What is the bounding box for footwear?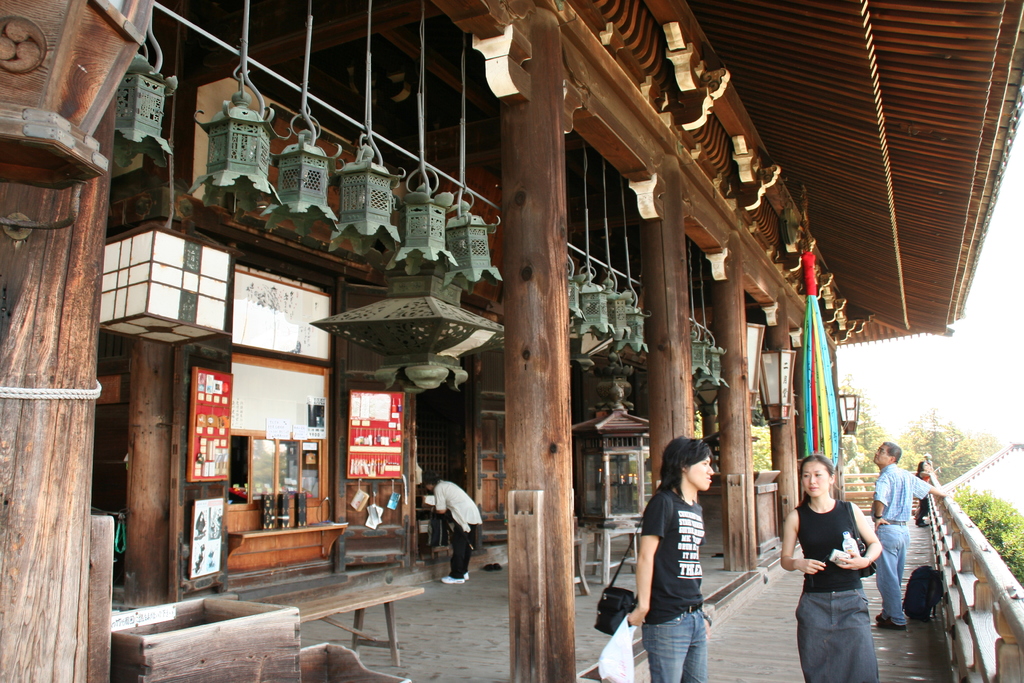
(left=444, top=576, right=468, bottom=585).
